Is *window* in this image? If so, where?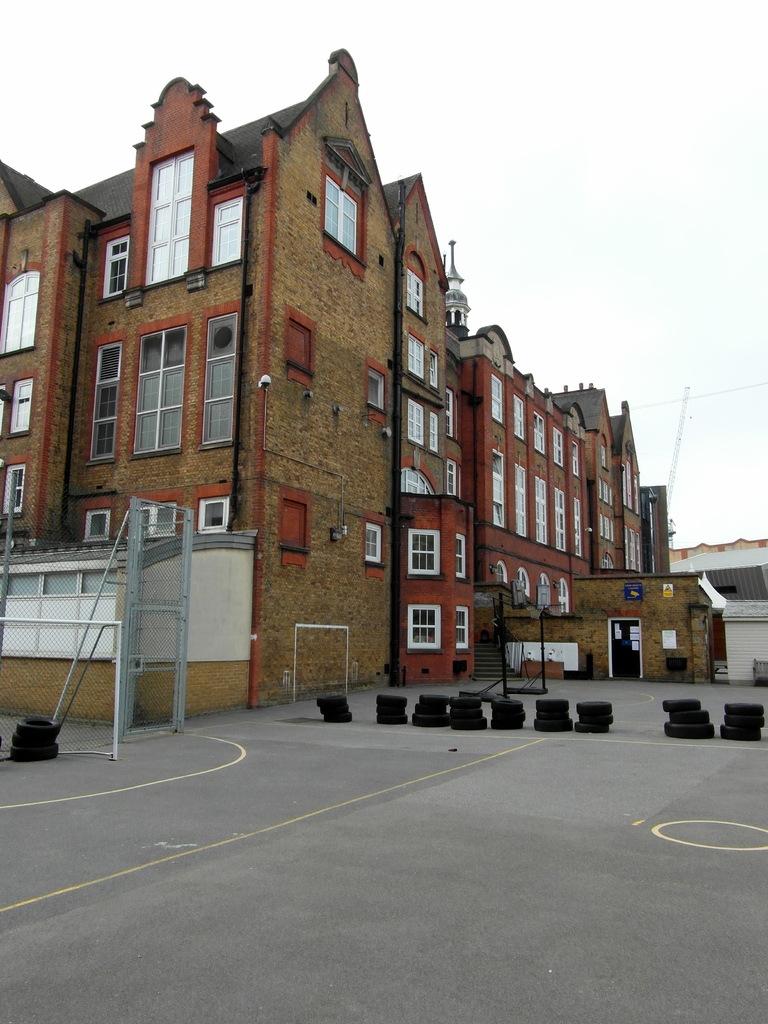
Yes, at crop(363, 524, 379, 562).
